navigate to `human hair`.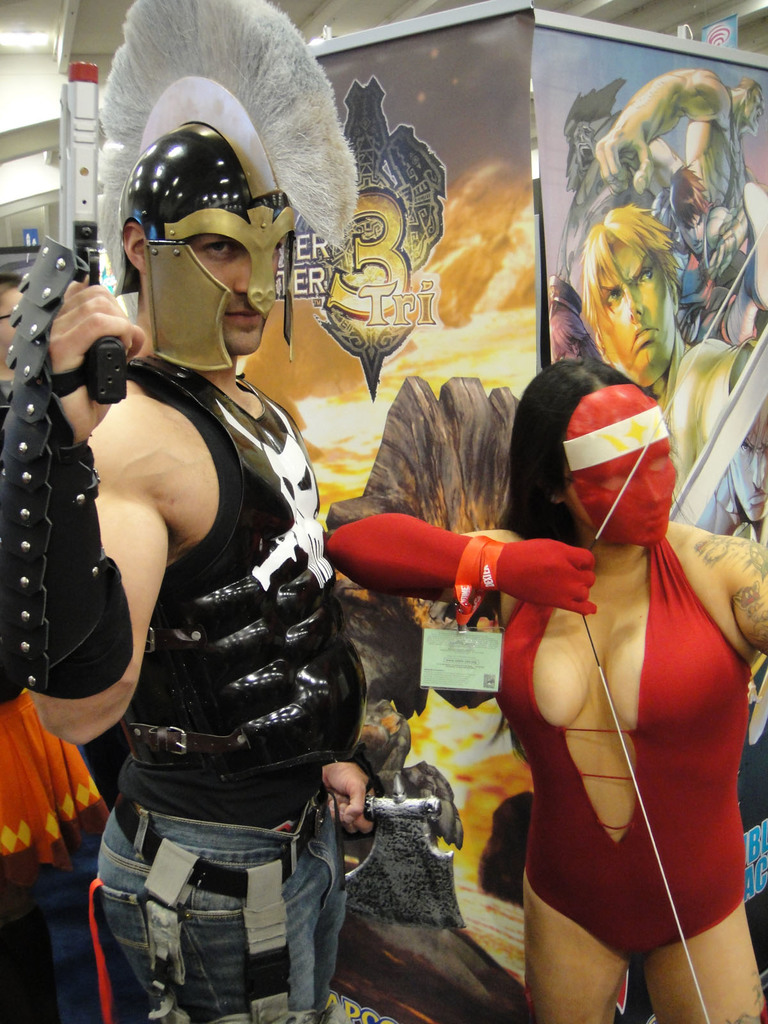
Navigation target: bbox(490, 355, 643, 555).
